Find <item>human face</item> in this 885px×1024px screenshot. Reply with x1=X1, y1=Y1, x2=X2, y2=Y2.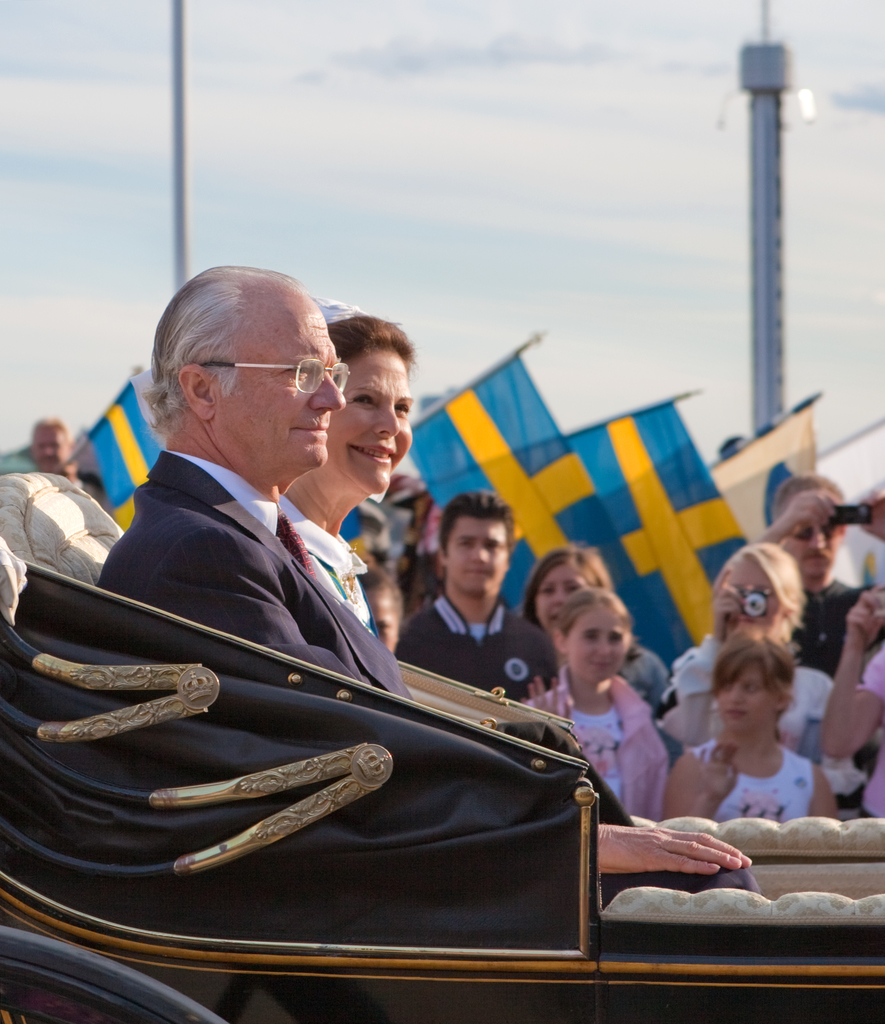
x1=334, y1=365, x2=408, y2=500.
